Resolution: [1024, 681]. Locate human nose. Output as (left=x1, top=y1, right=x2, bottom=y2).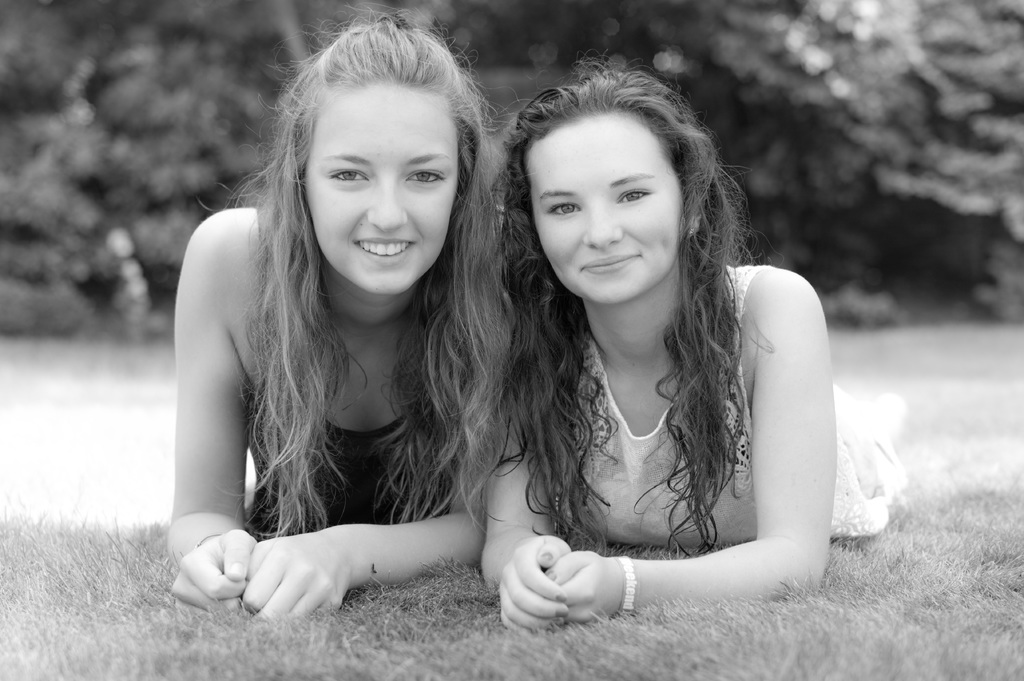
(left=371, top=179, right=404, bottom=236).
